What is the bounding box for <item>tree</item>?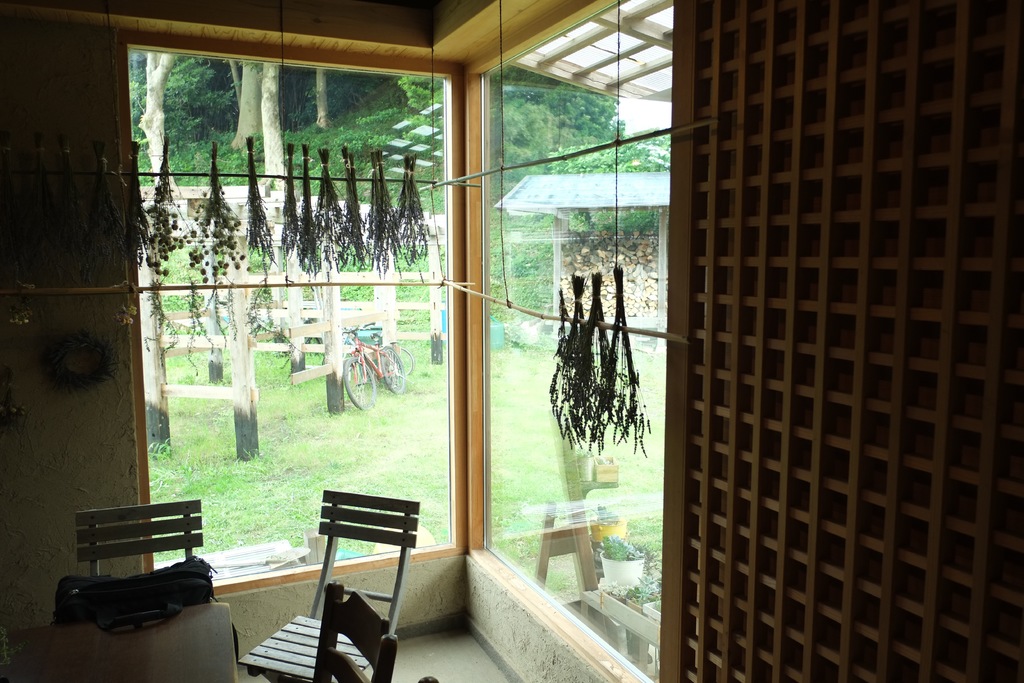
(x1=314, y1=63, x2=335, y2=128).
